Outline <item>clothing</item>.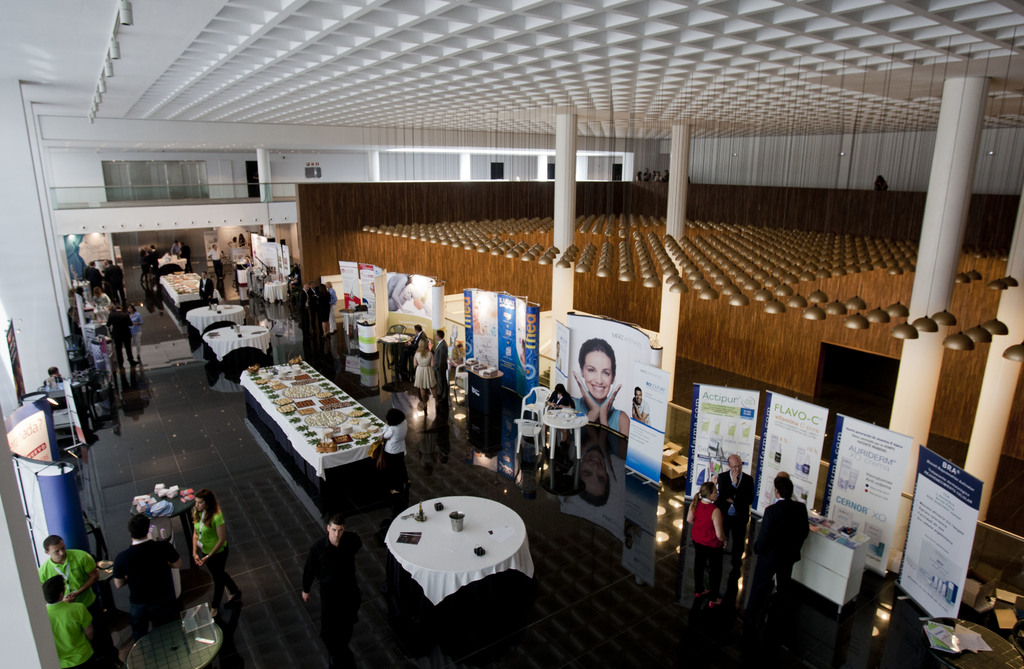
Outline: [left=112, top=260, right=118, bottom=303].
